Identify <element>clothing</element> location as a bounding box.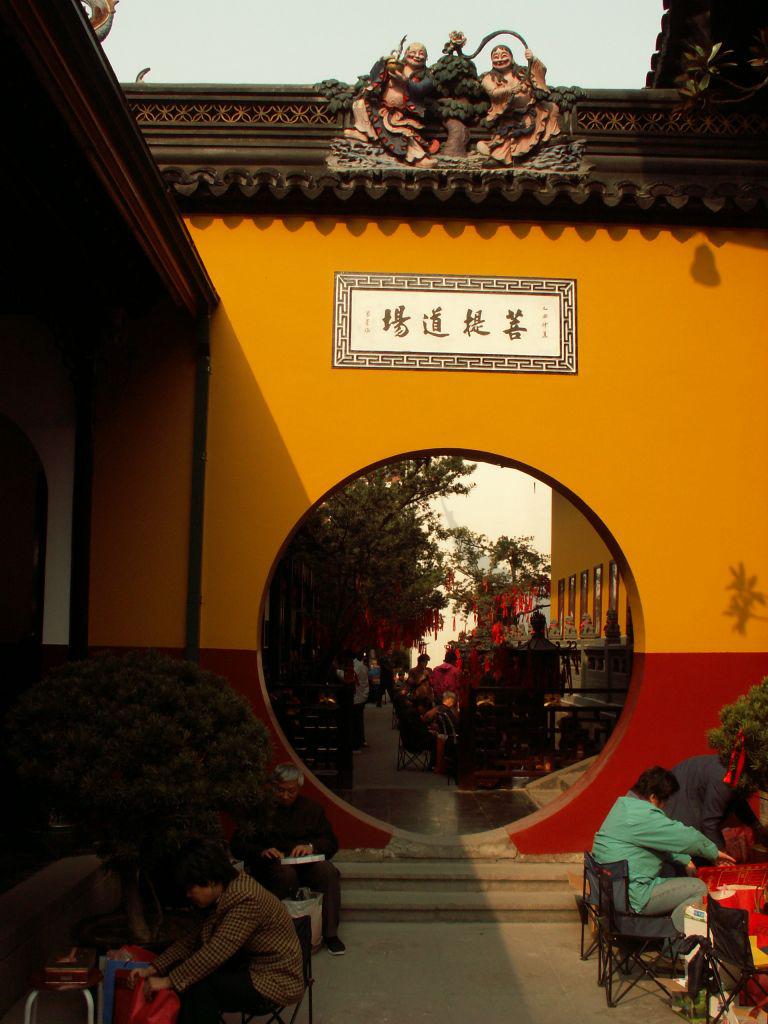
x1=247 y1=812 x2=357 y2=941.
